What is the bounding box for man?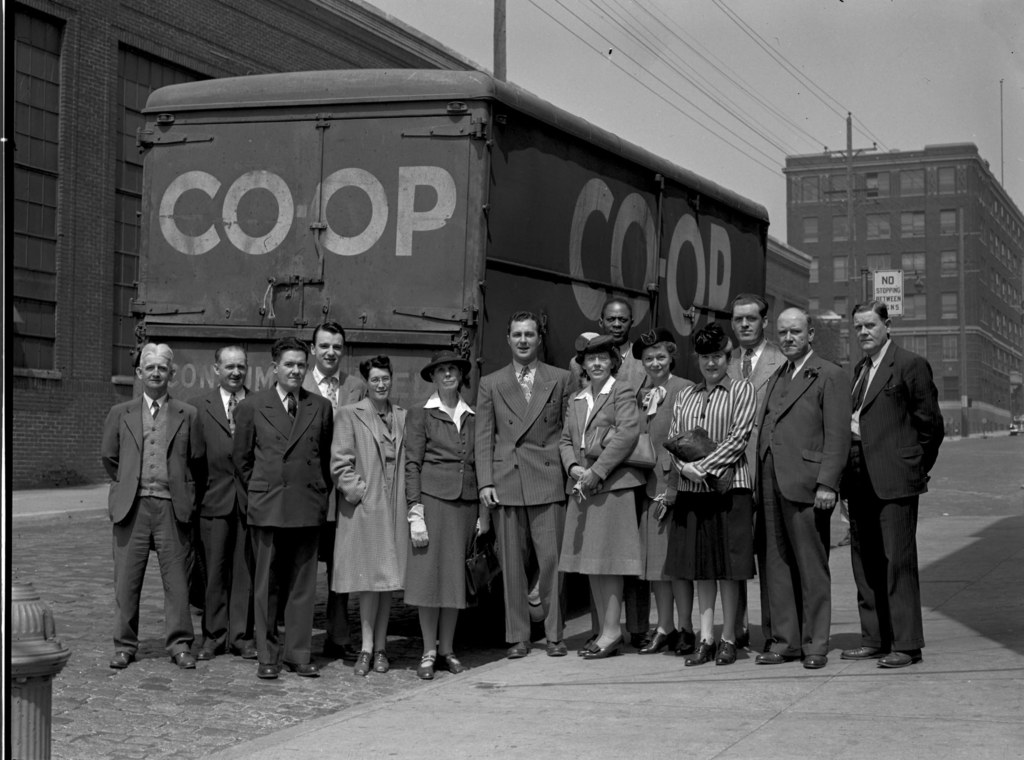
Rect(474, 311, 572, 658).
